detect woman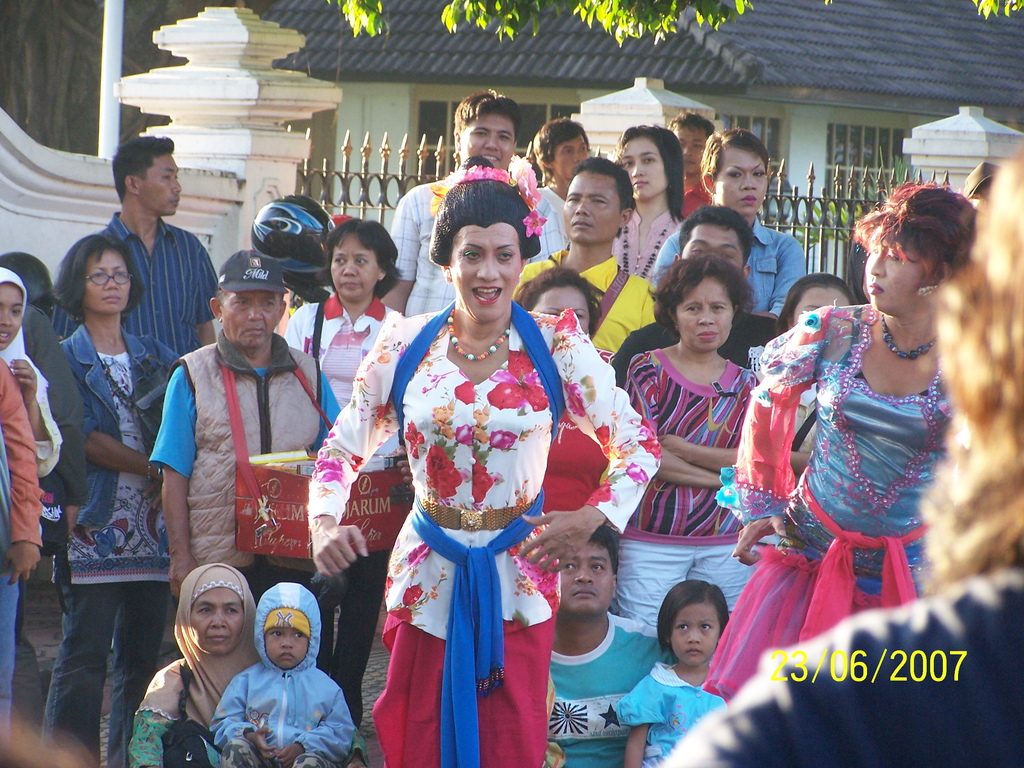
307, 169, 662, 767
